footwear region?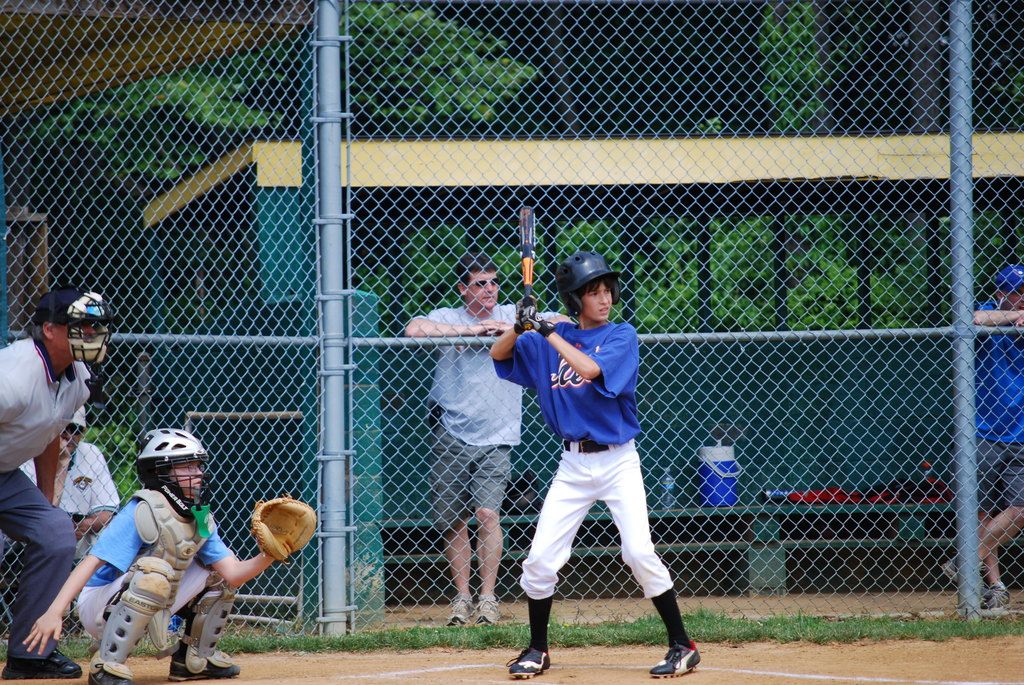
<region>169, 644, 243, 679</region>
